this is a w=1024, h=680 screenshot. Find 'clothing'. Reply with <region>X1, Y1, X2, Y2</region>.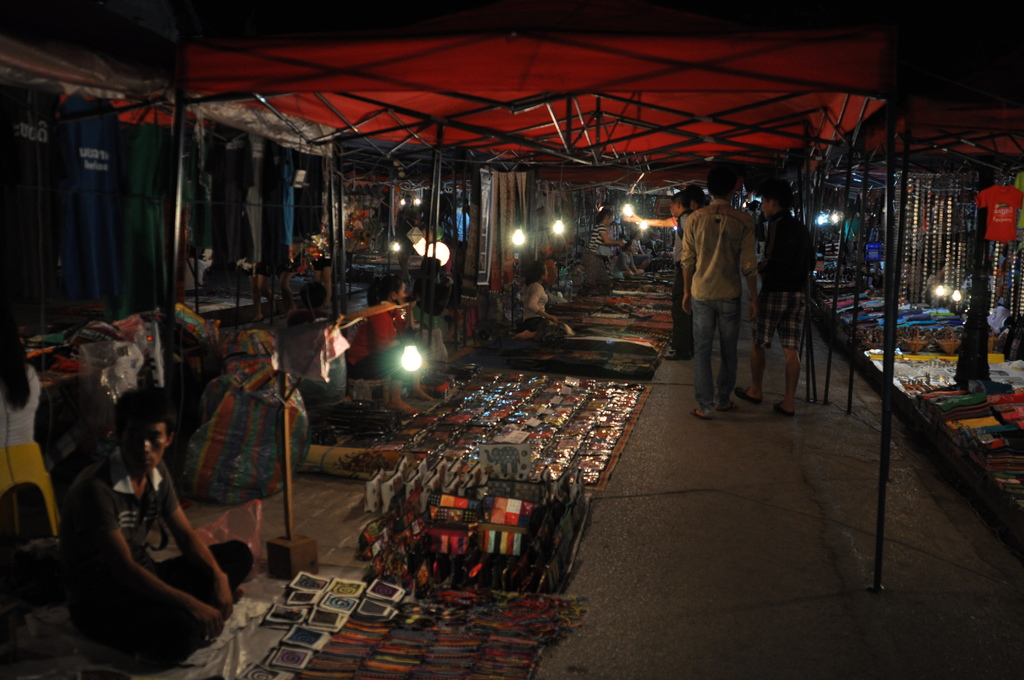
<region>338, 306, 381, 373</region>.
